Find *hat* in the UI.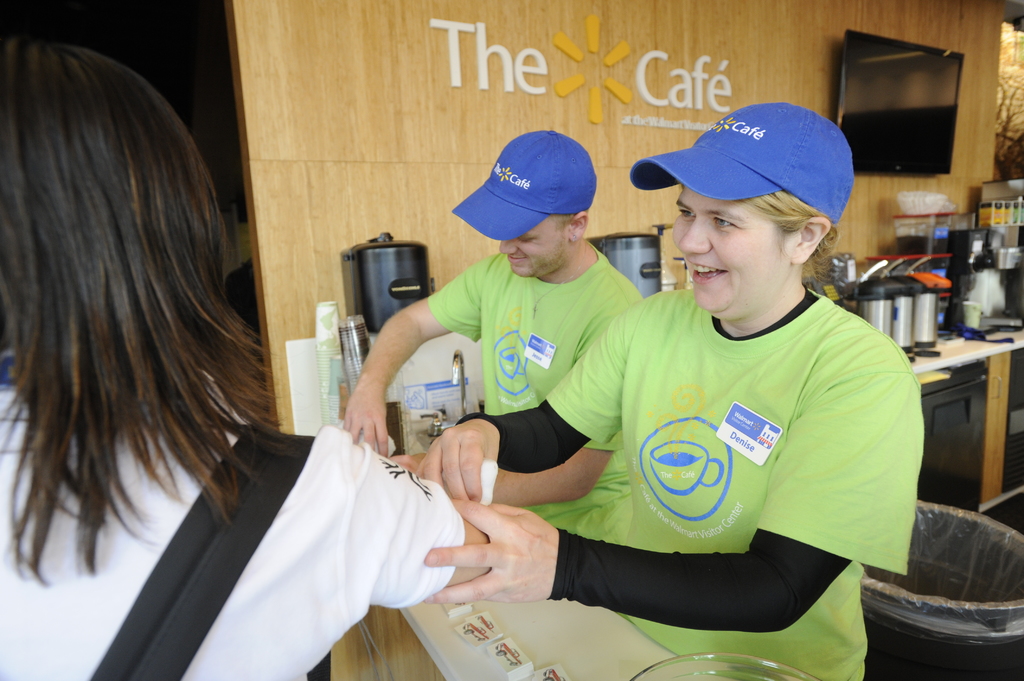
UI element at [452, 125, 598, 243].
